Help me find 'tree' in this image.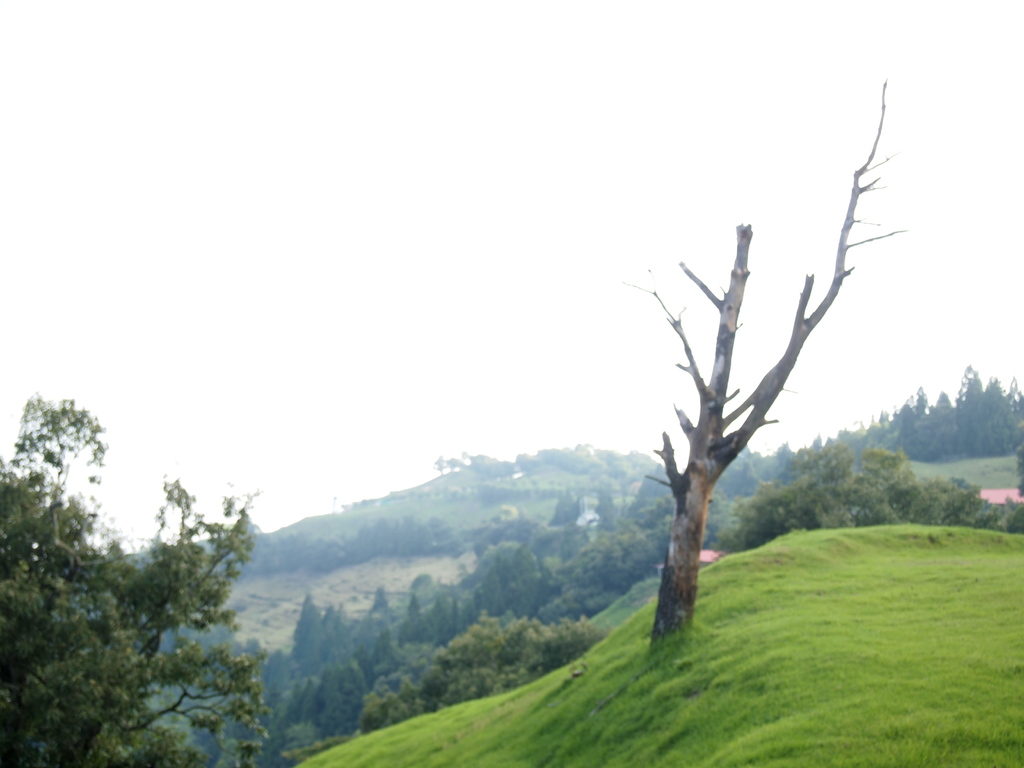
Found it: crop(476, 452, 509, 479).
